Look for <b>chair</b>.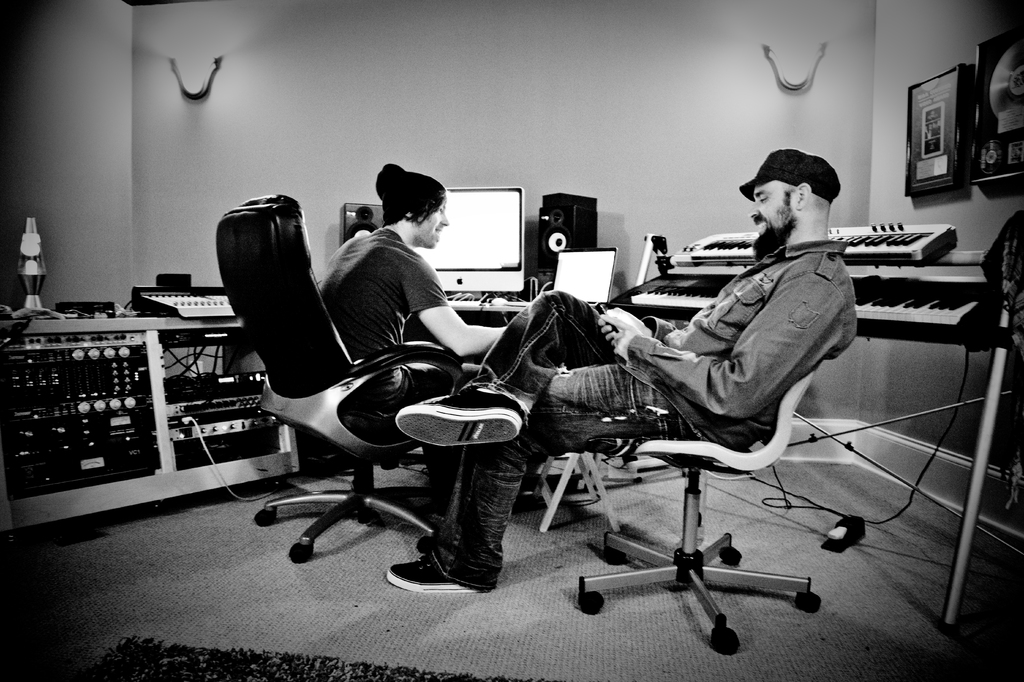
Found: <box>576,356,808,660</box>.
